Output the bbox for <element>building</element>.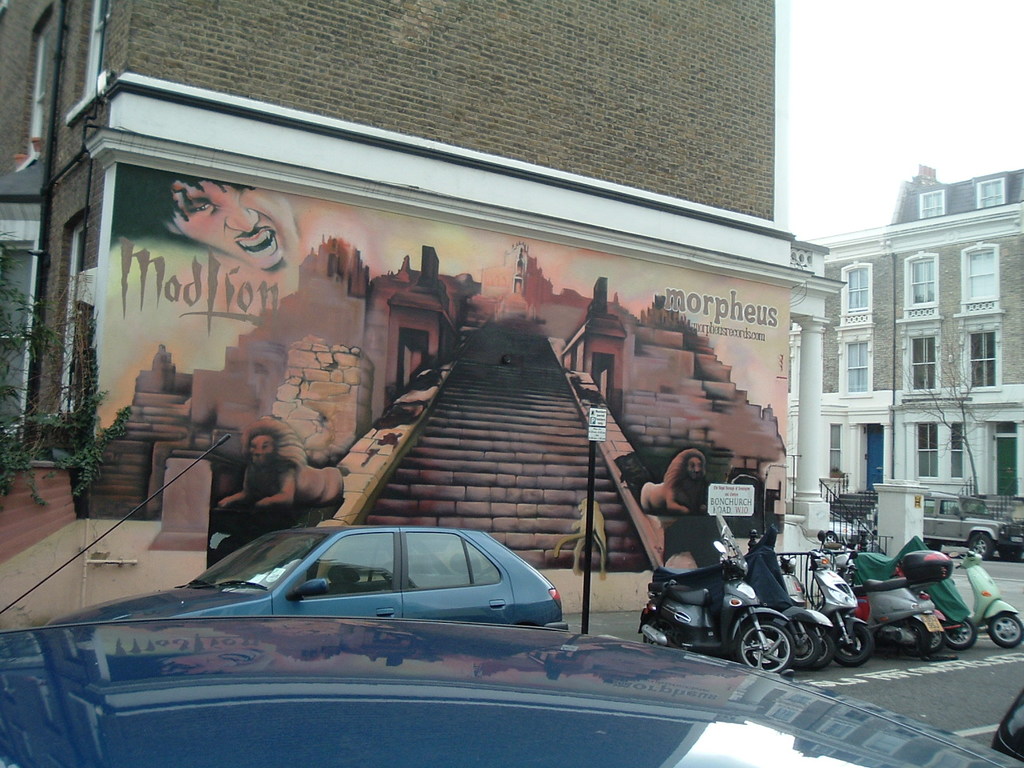
(x1=786, y1=162, x2=1023, y2=554).
